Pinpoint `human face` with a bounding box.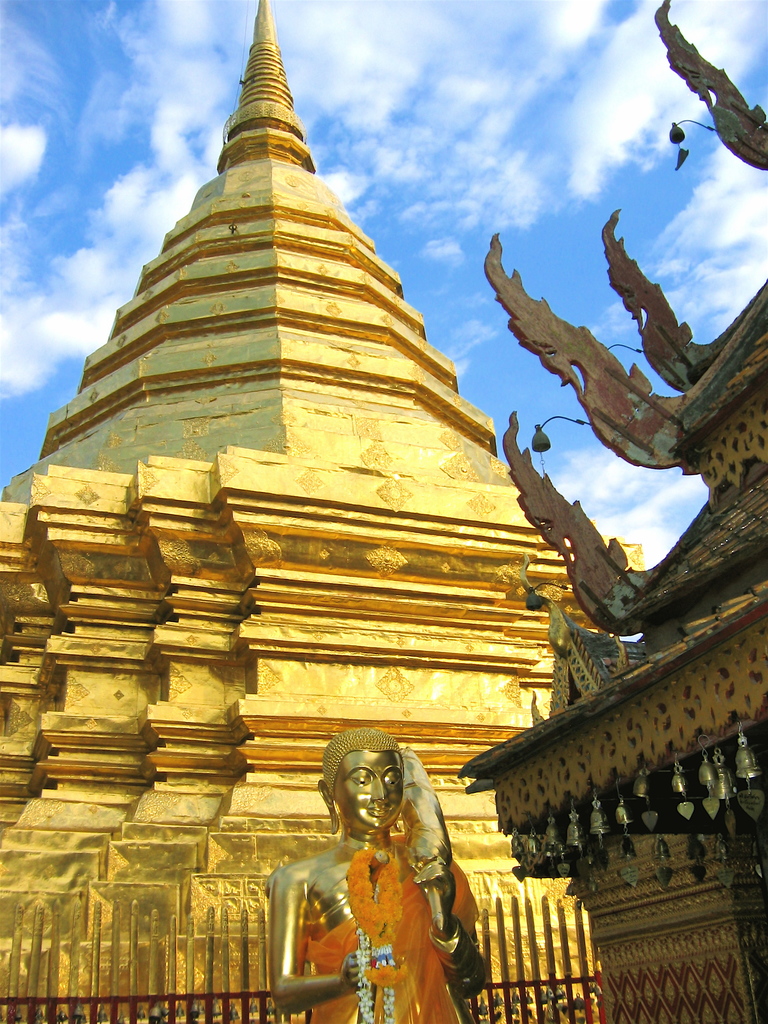
<box>334,748,406,829</box>.
